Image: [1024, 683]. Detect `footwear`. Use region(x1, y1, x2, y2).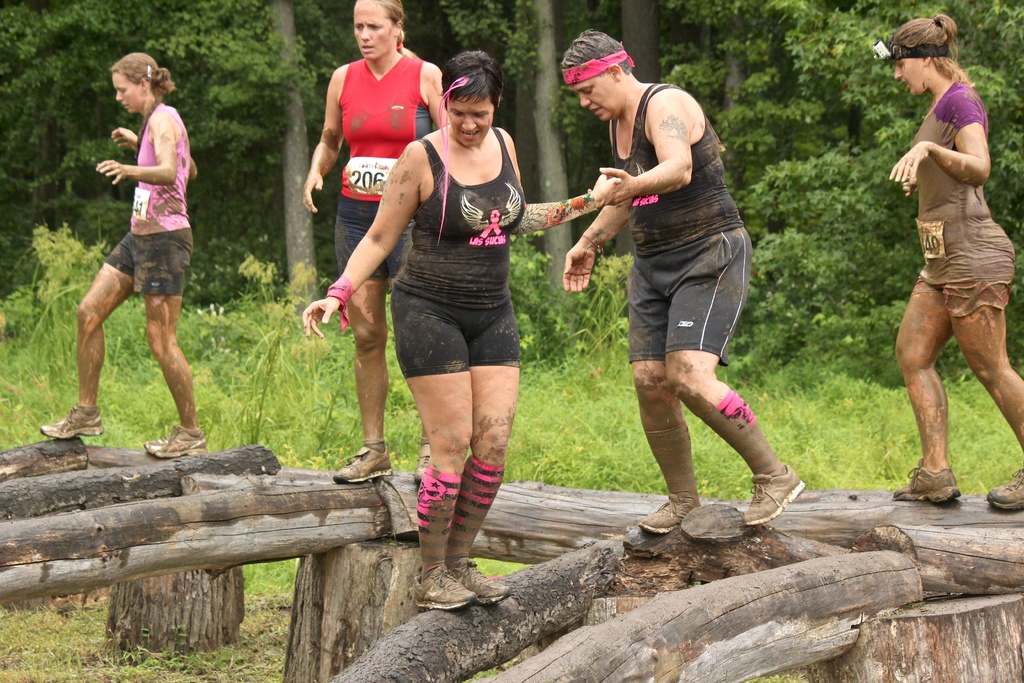
region(986, 468, 1023, 511).
